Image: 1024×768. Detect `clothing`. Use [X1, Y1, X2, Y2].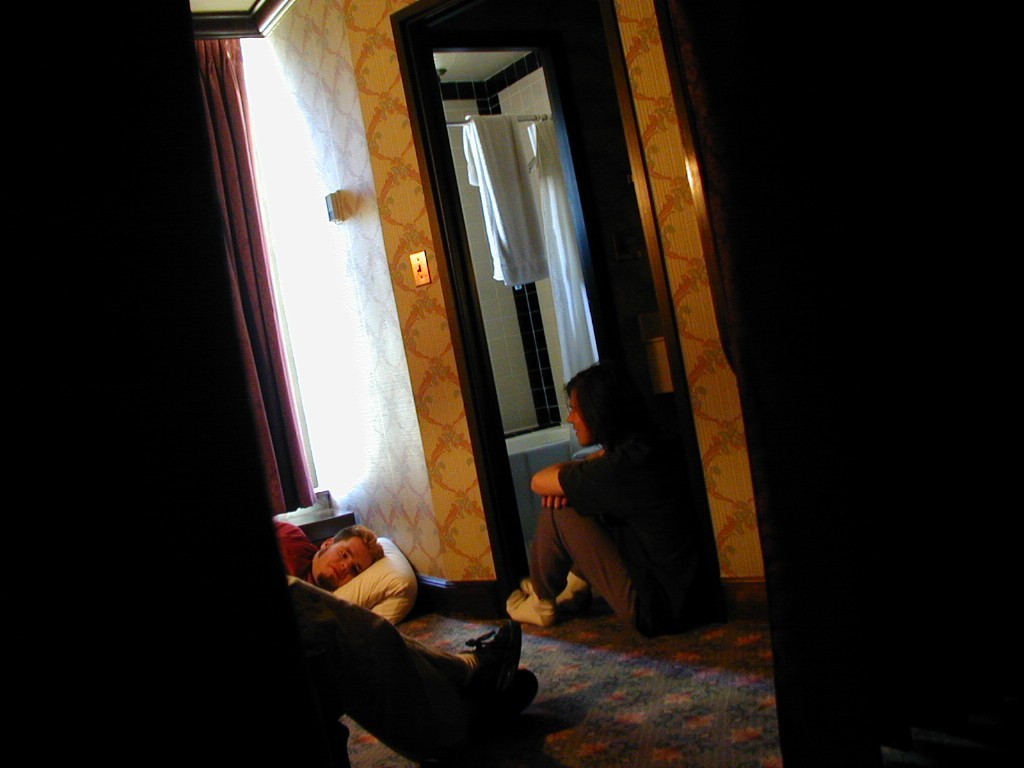
[295, 573, 483, 767].
